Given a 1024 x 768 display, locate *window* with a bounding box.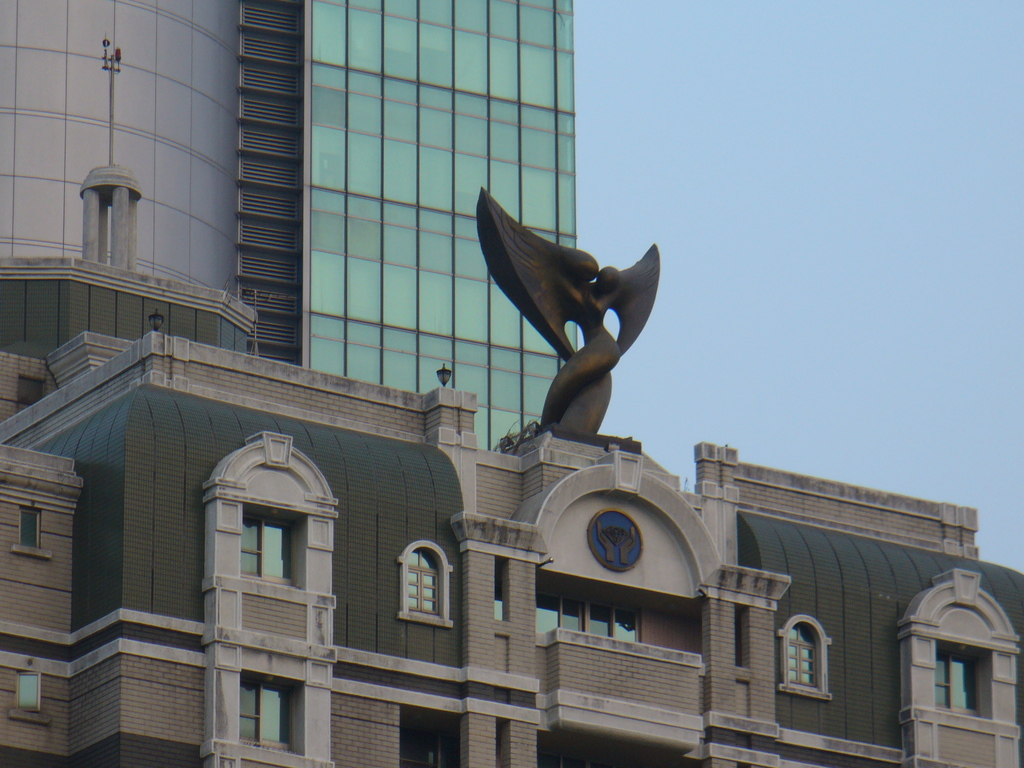
Located: (239,516,300,582).
